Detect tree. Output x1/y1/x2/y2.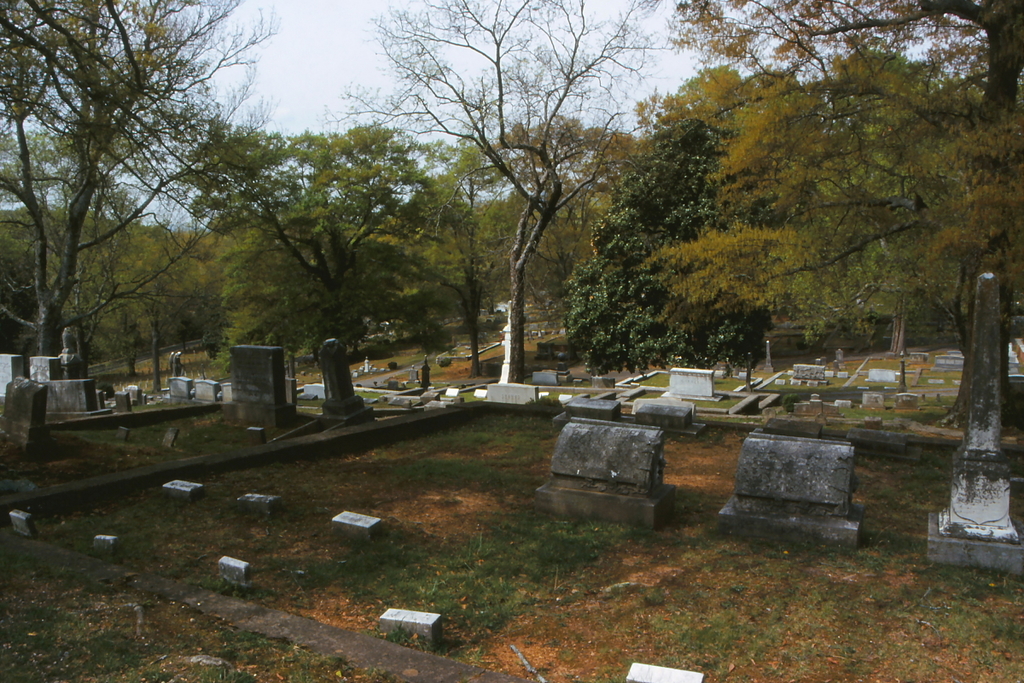
672/0/1022/423.
